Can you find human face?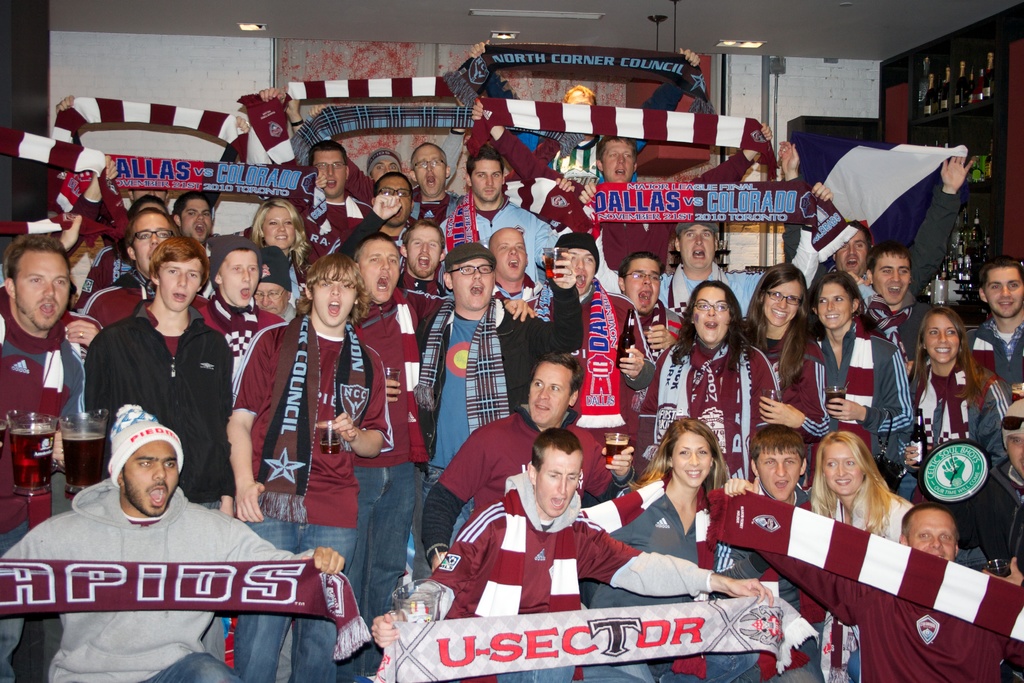
Yes, bounding box: x1=984, y1=265, x2=1023, y2=317.
